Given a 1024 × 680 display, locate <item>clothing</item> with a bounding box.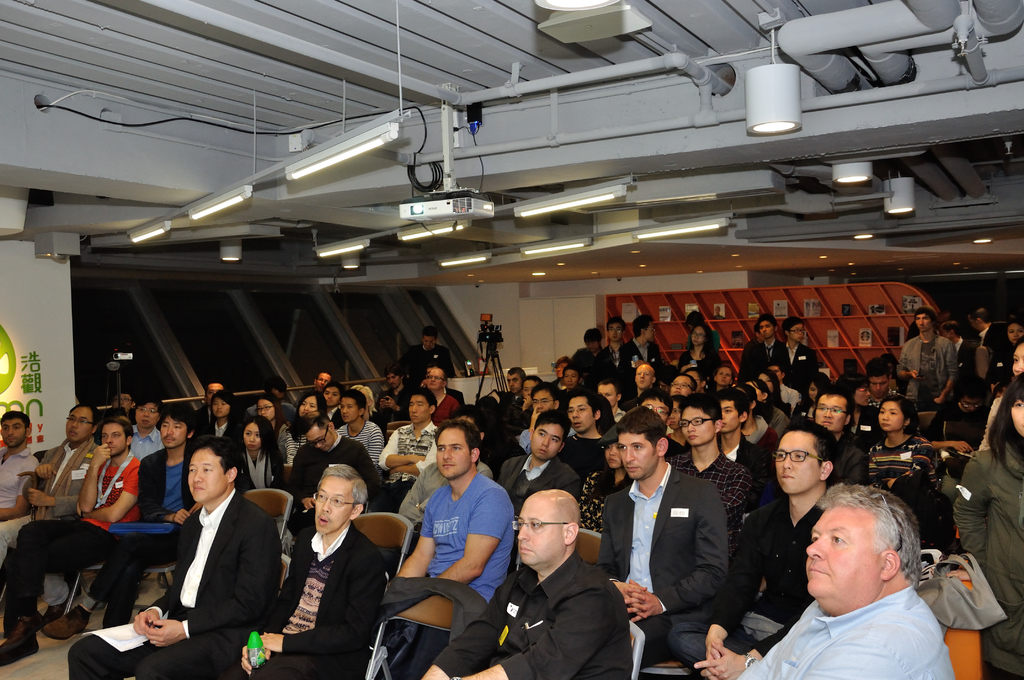
Located: [0, 454, 137, 638].
